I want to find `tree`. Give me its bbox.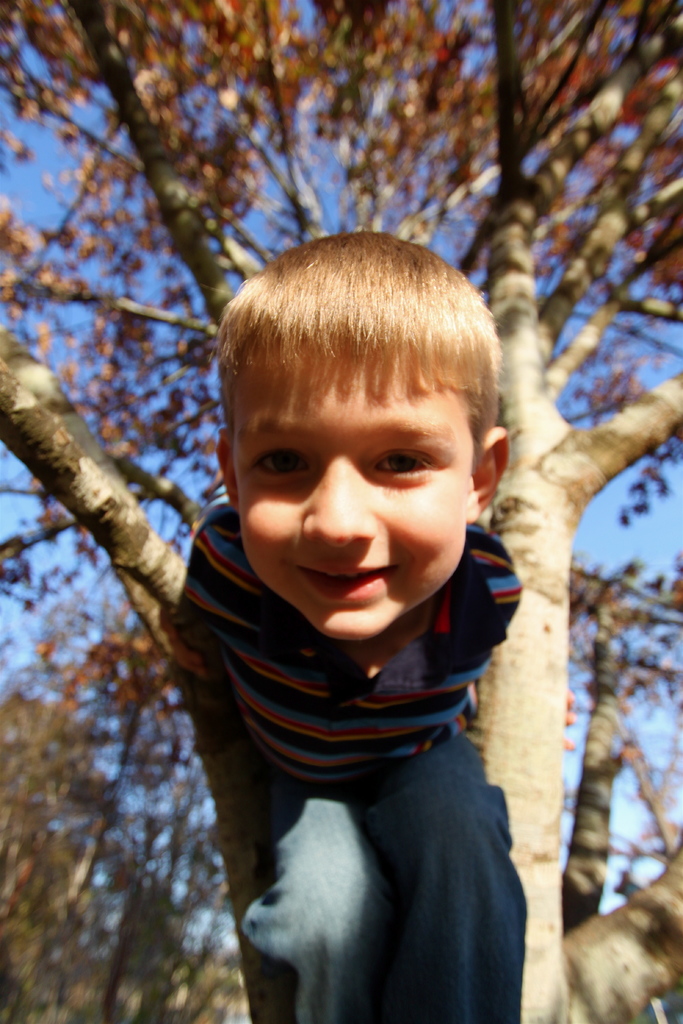
0,0,682,1023.
